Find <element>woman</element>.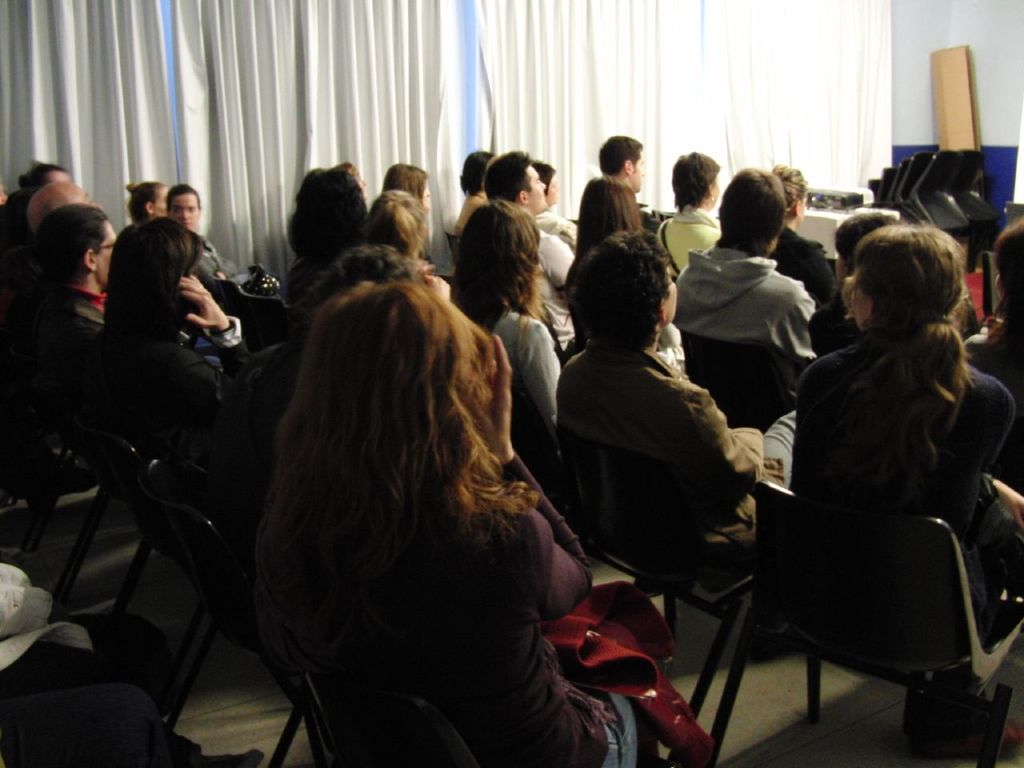
crop(365, 191, 426, 263).
